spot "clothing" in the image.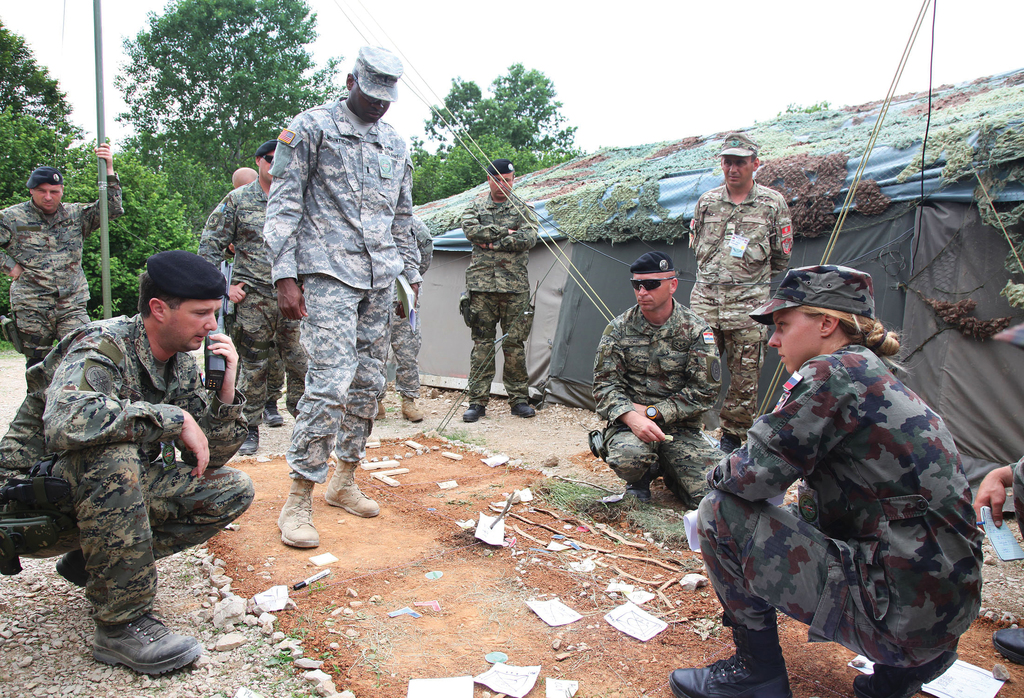
"clothing" found at region(697, 344, 982, 669).
